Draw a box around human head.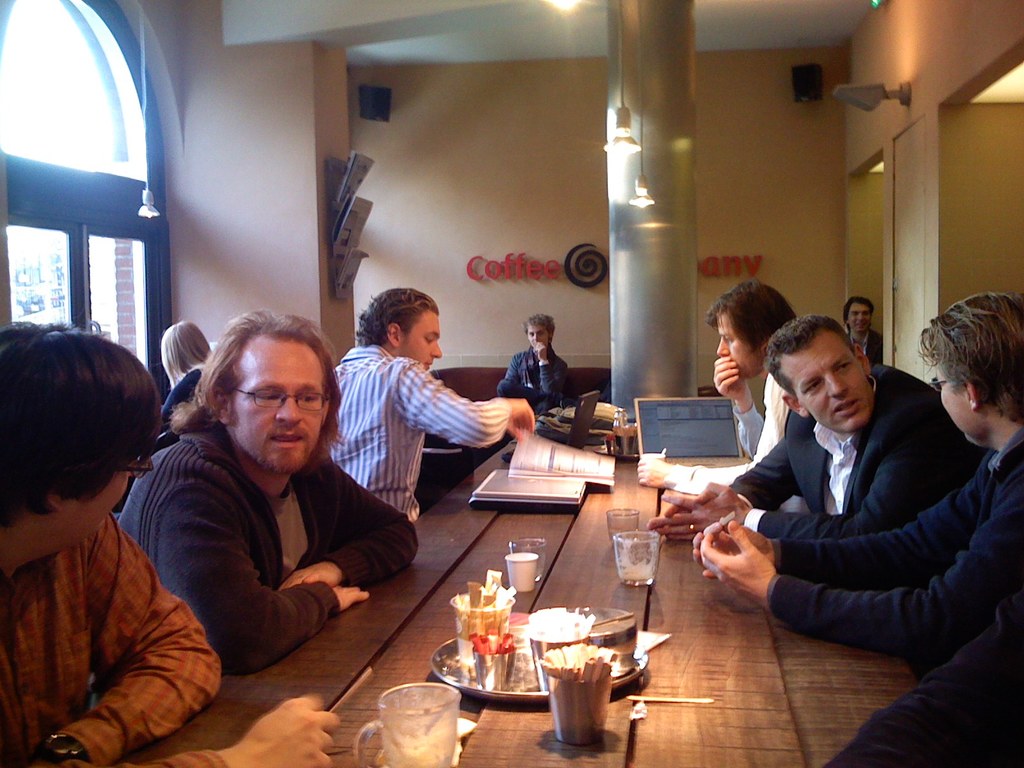
[x1=0, y1=335, x2=170, y2=549].
